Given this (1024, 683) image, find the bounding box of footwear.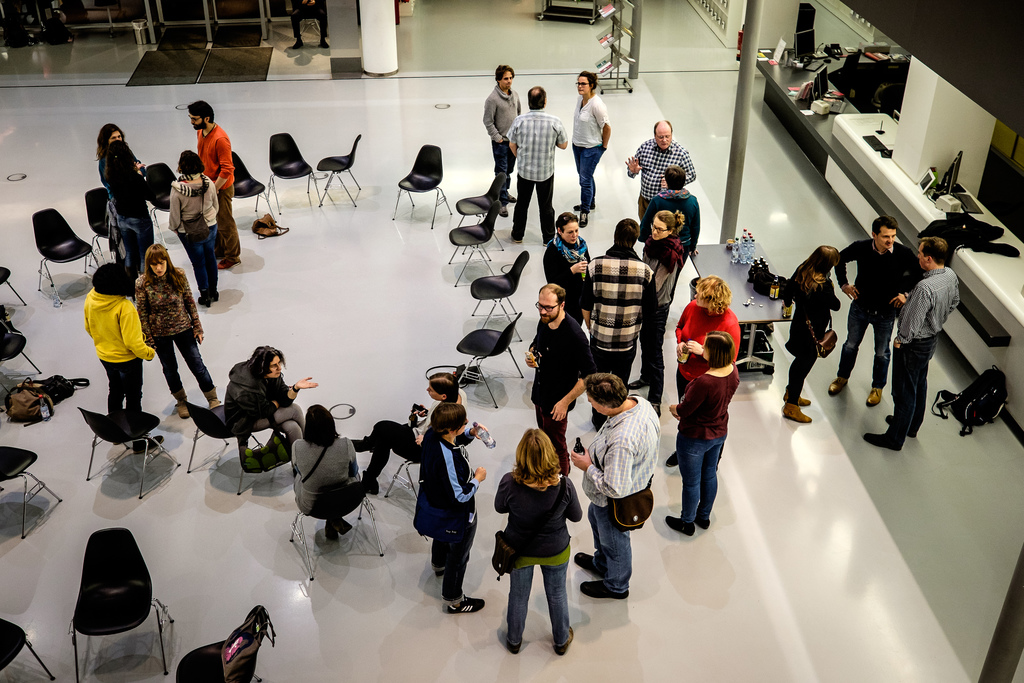
(left=830, top=378, right=850, bottom=397).
